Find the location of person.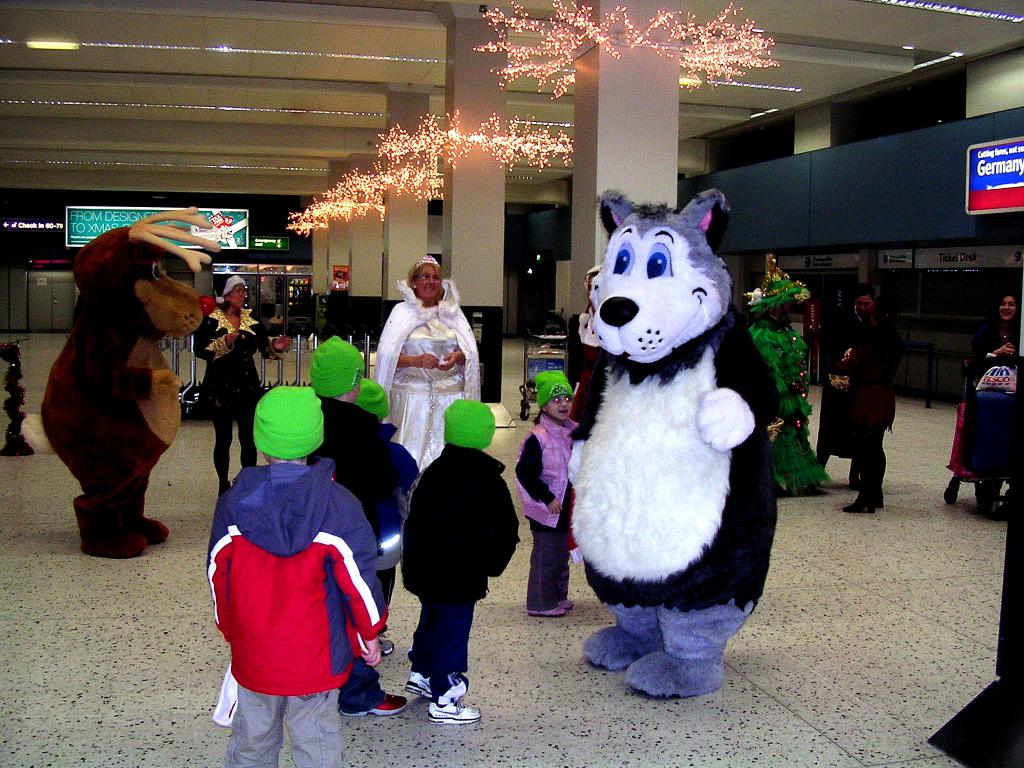
Location: crop(204, 384, 392, 767).
